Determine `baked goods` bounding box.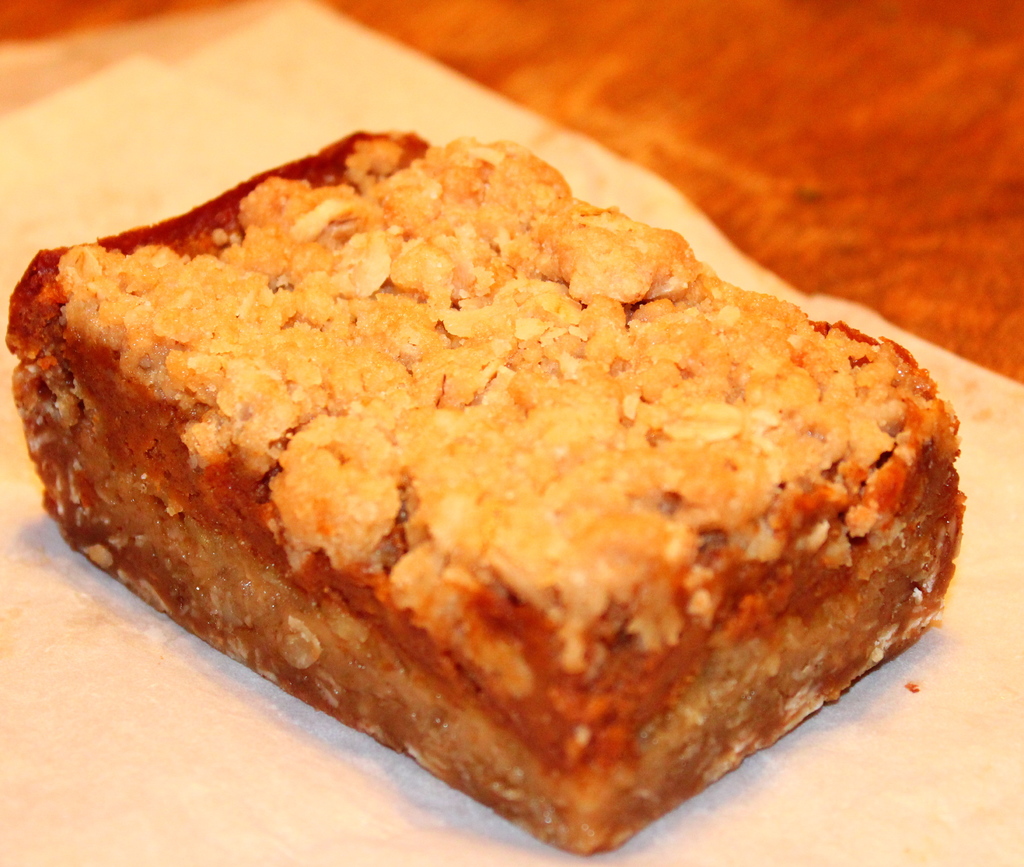
Determined: bbox=[4, 126, 968, 857].
